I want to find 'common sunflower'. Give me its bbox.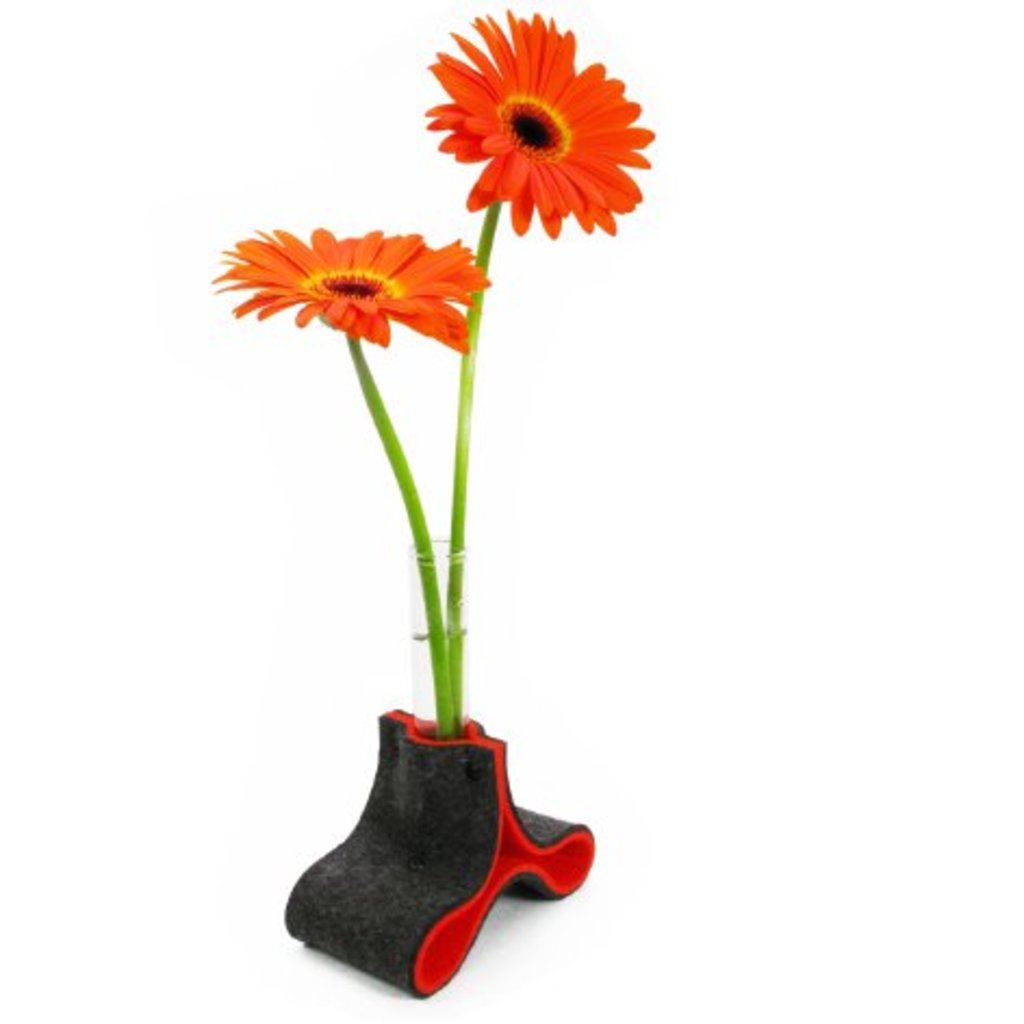
<region>210, 217, 497, 345</region>.
